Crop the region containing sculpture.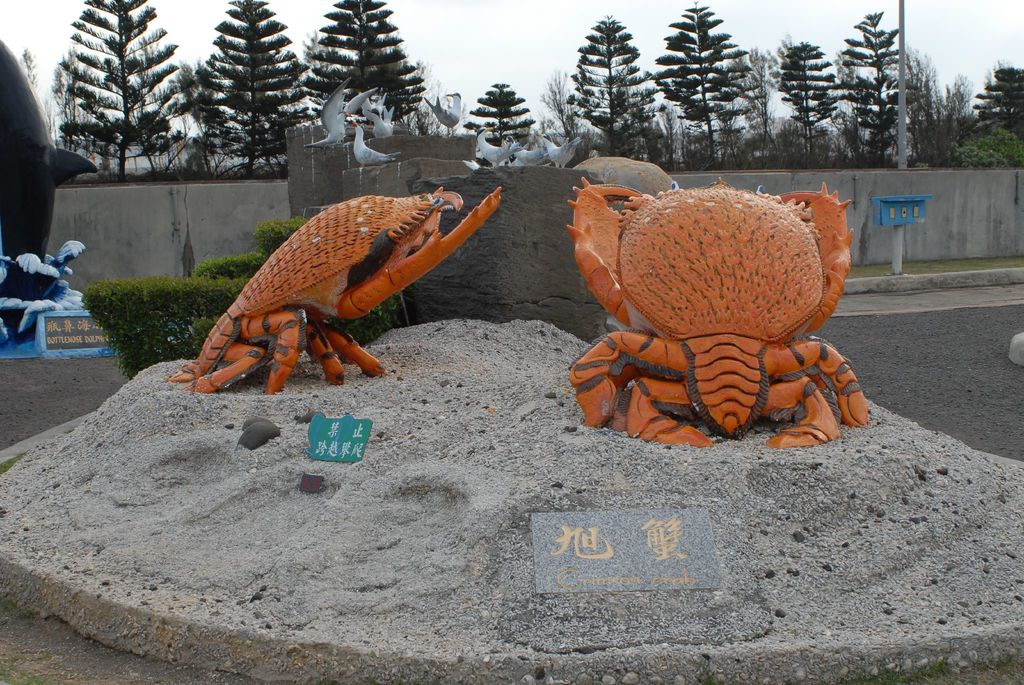
Crop region: x1=6 y1=222 x2=76 y2=344.
